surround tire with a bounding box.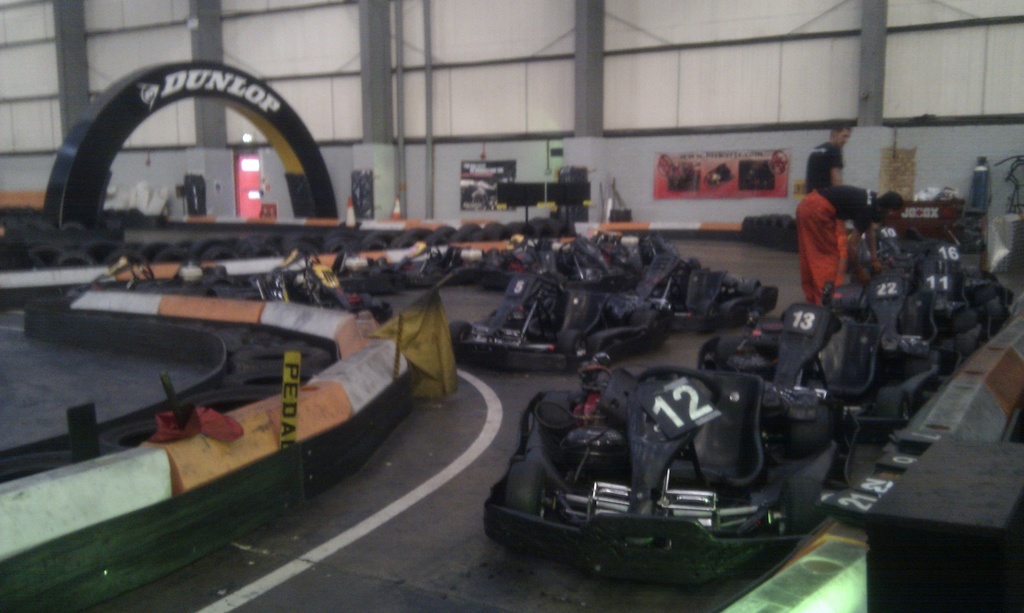
bbox(556, 328, 595, 362).
